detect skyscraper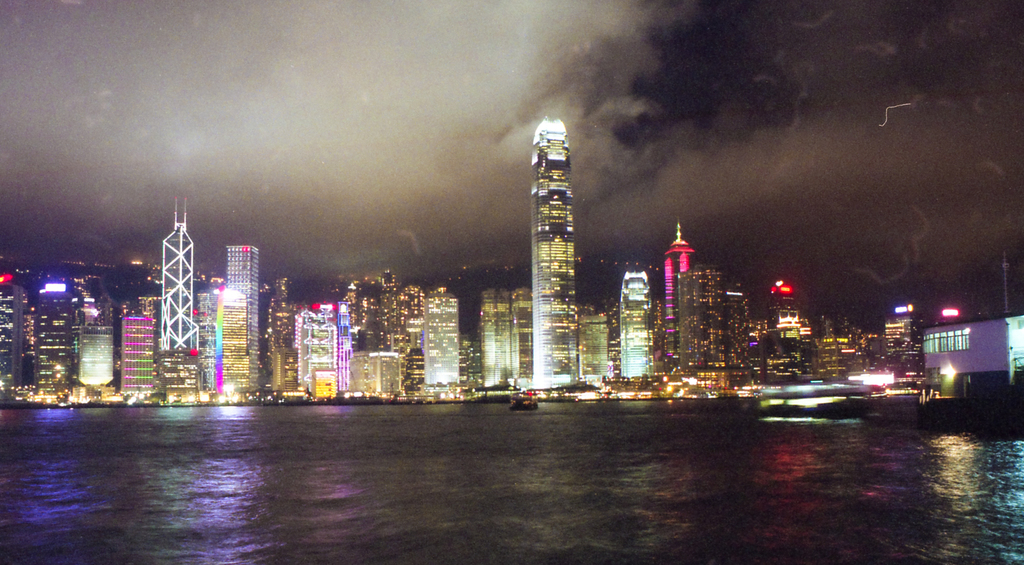
508/282/547/385
